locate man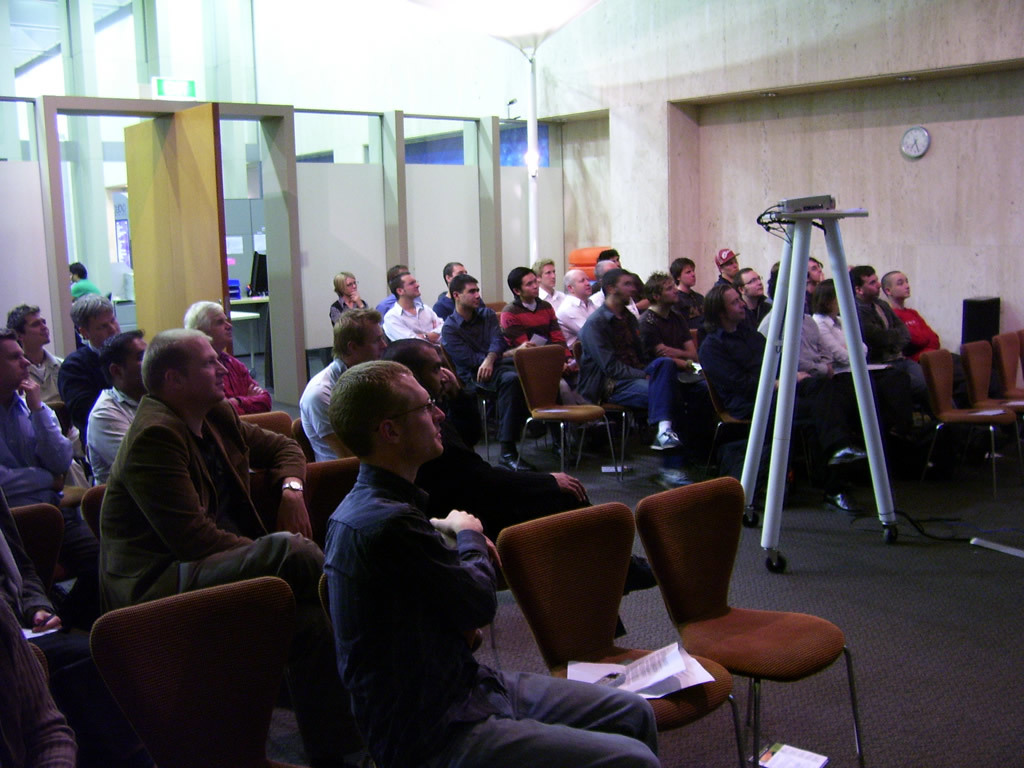
crop(493, 265, 568, 363)
